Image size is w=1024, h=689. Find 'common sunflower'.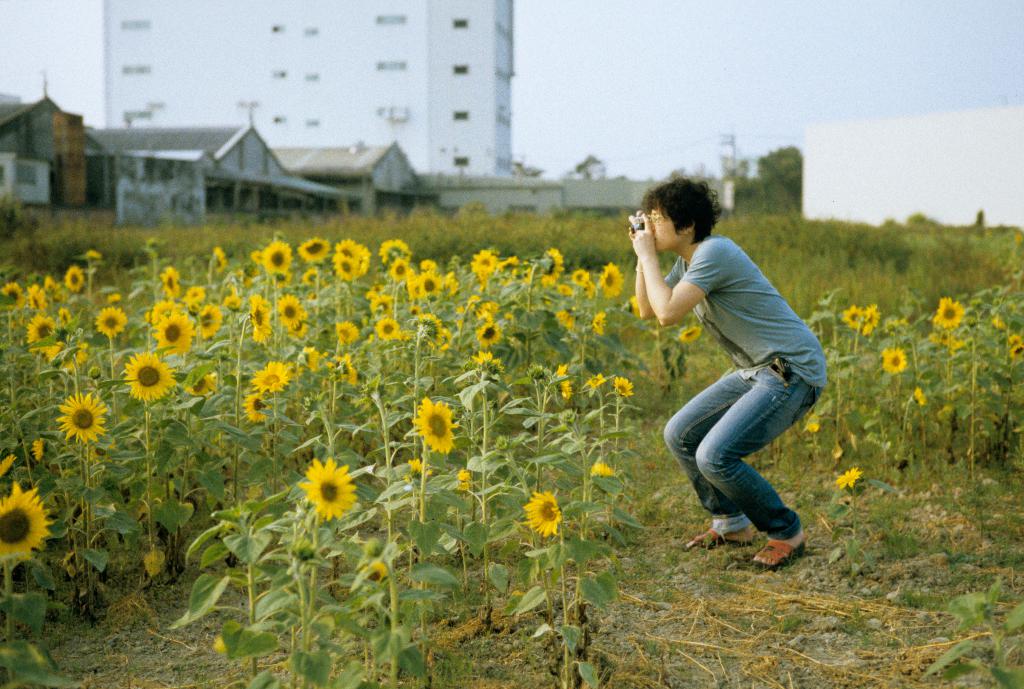
(883,350,911,378).
